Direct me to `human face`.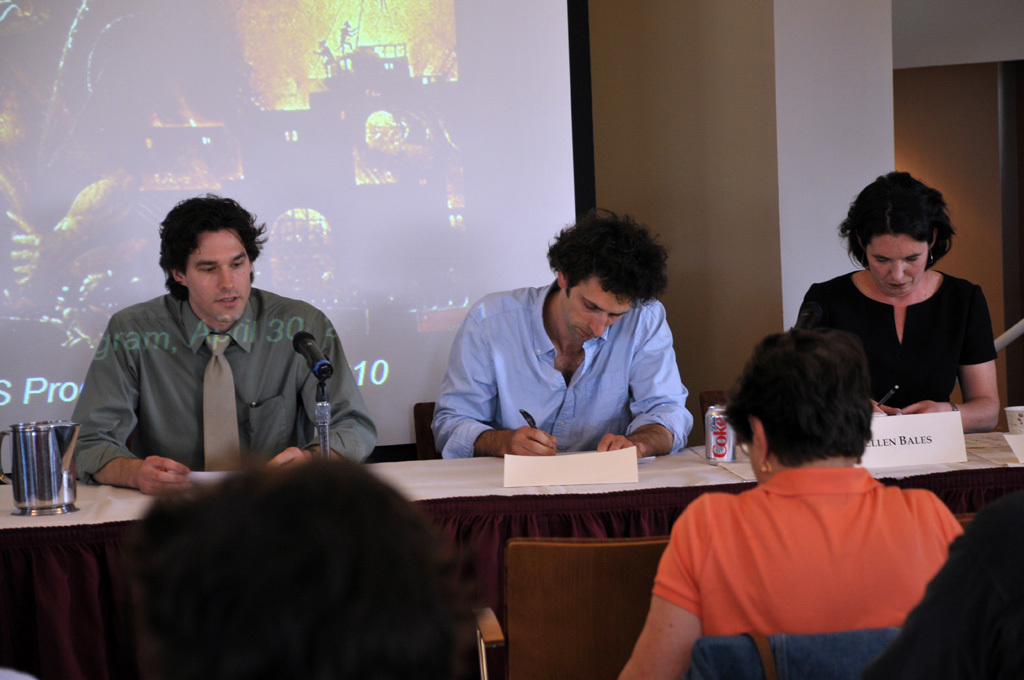
Direction: left=186, top=230, right=250, bottom=323.
